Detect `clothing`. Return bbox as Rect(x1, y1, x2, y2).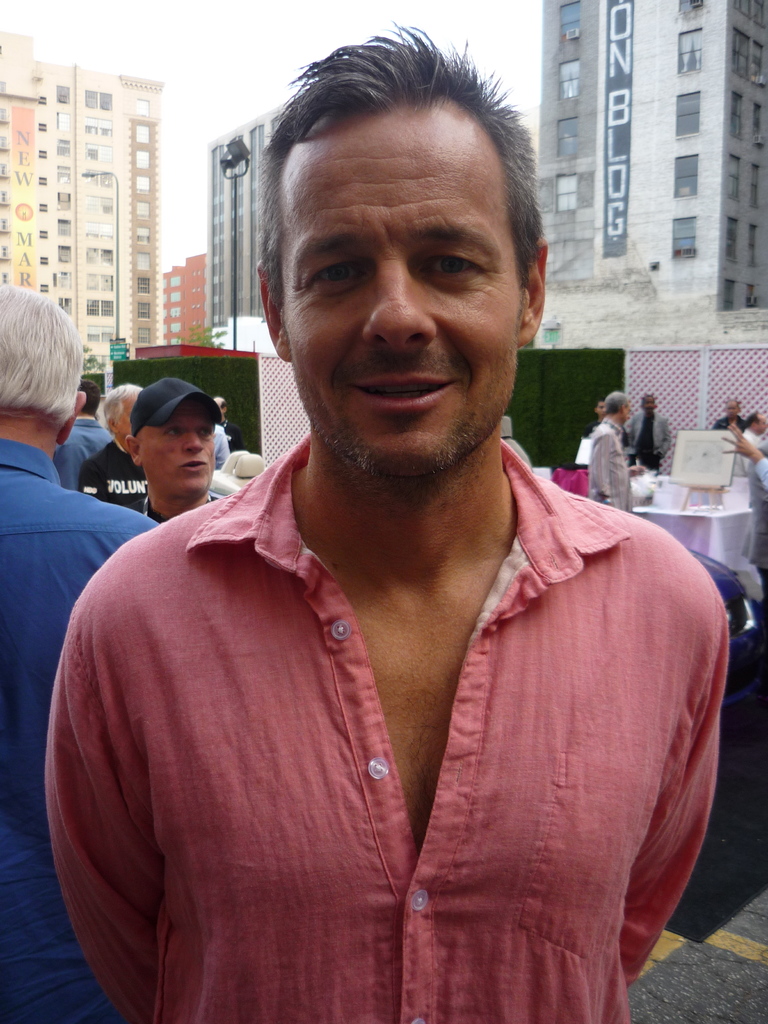
Rect(220, 419, 244, 451).
